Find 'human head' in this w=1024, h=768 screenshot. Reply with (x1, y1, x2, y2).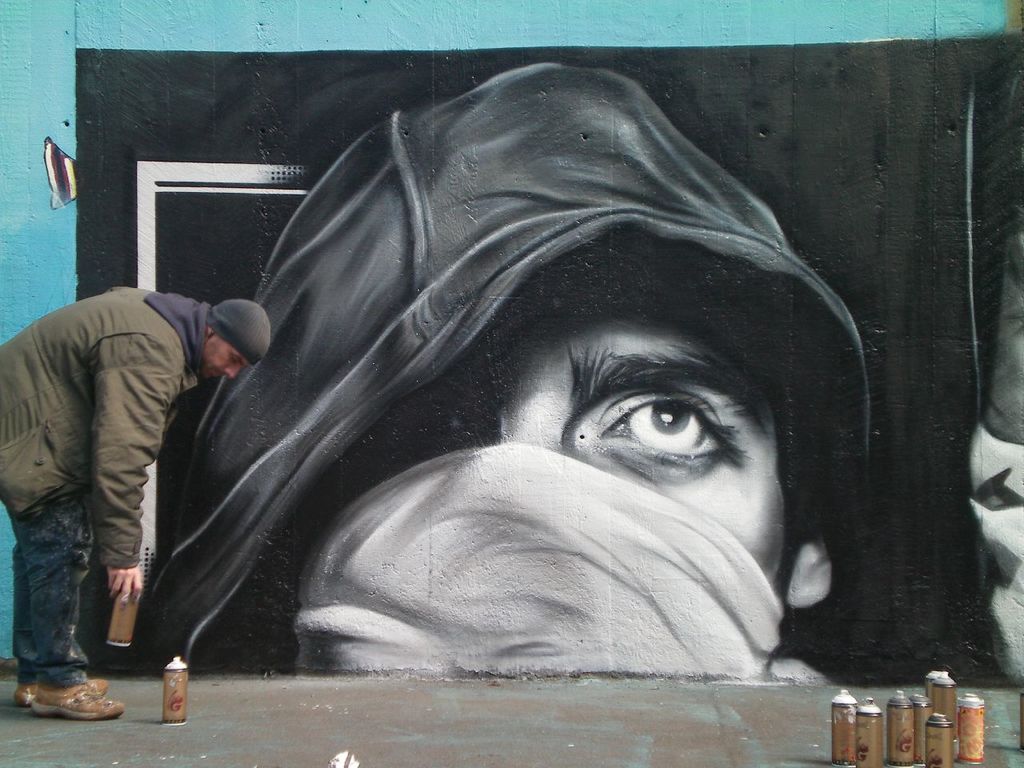
(230, 140, 838, 678).
